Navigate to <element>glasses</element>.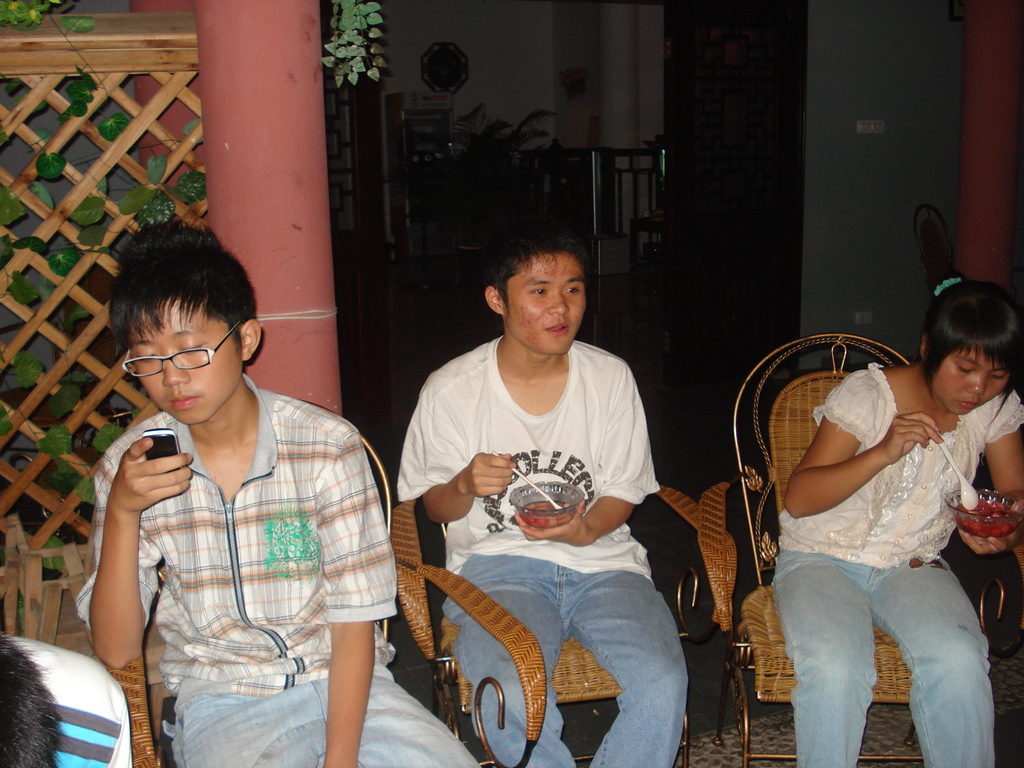
Navigation target: box(109, 327, 239, 378).
